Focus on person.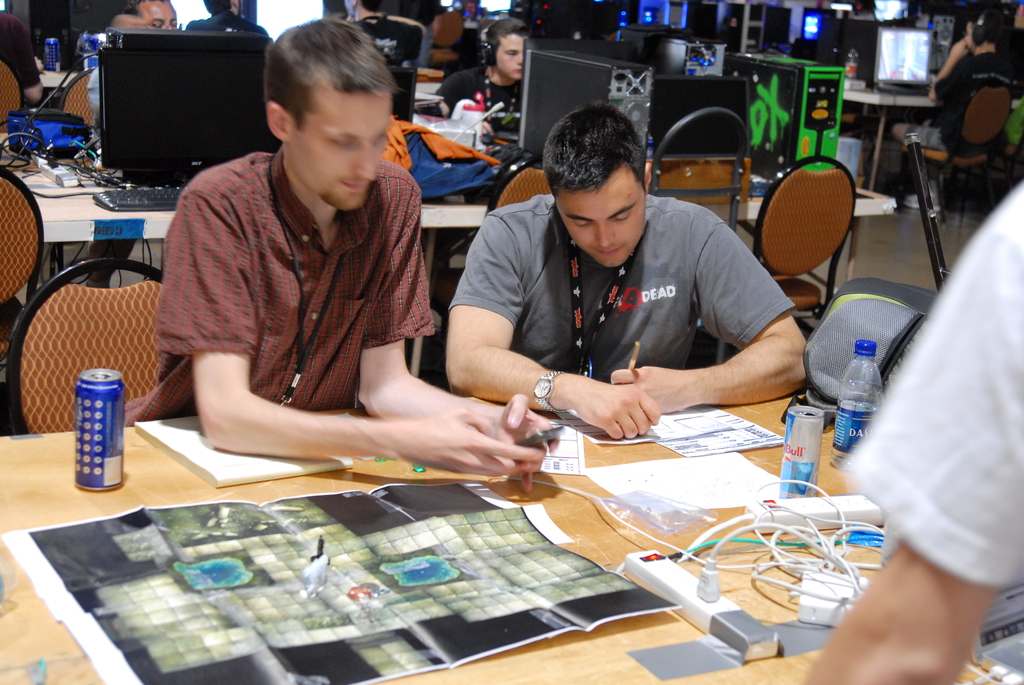
Focused at select_region(906, 12, 1013, 217).
